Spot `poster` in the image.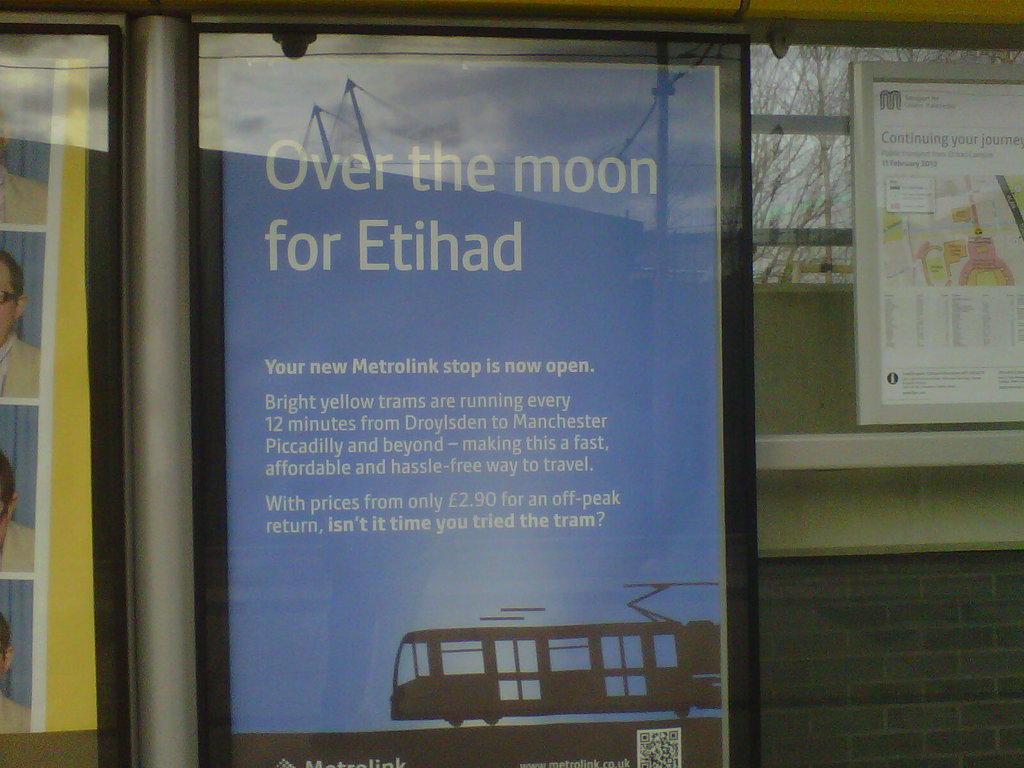
`poster` found at pyautogui.locateOnScreen(0, 54, 68, 733).
